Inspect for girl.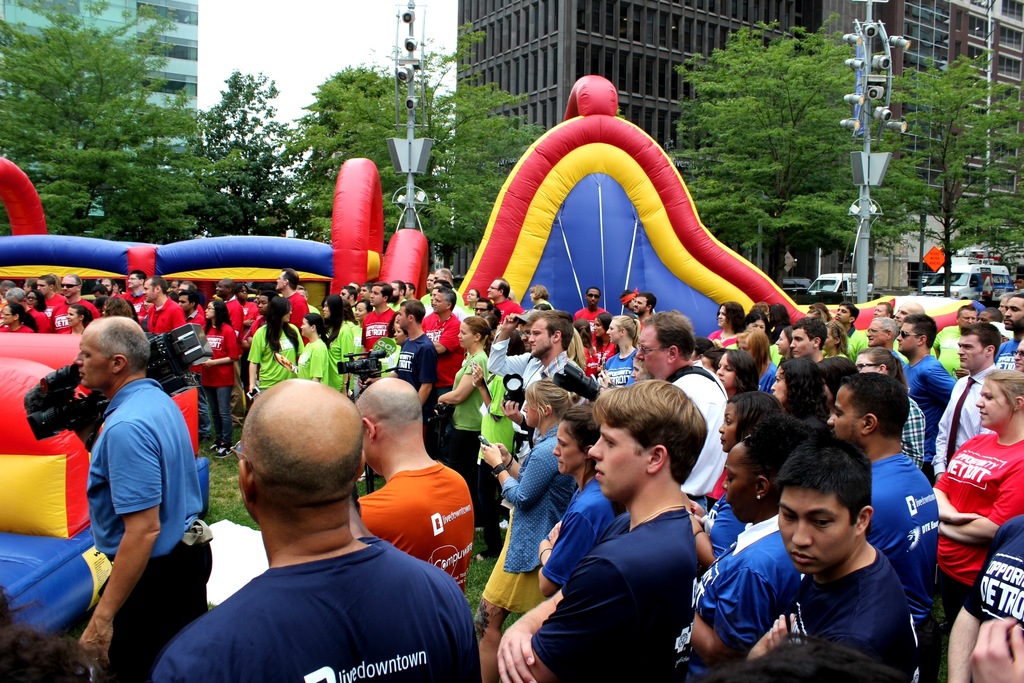
Inspection: x1=536, y1=400, x2=628, y2=682.
